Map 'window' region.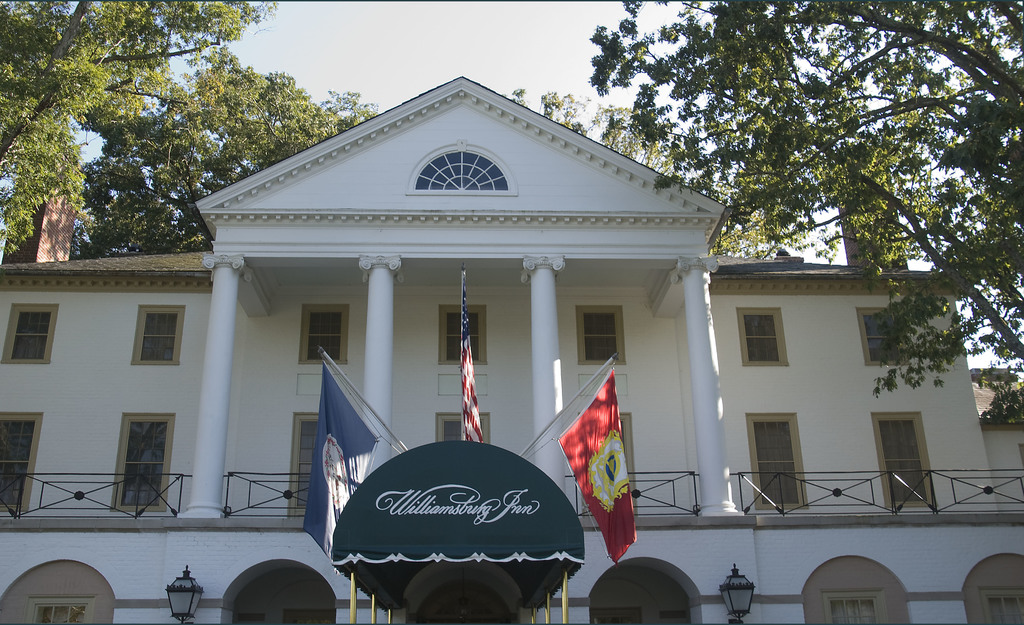
Mapped to bbox(109, 410, 179, 514).
